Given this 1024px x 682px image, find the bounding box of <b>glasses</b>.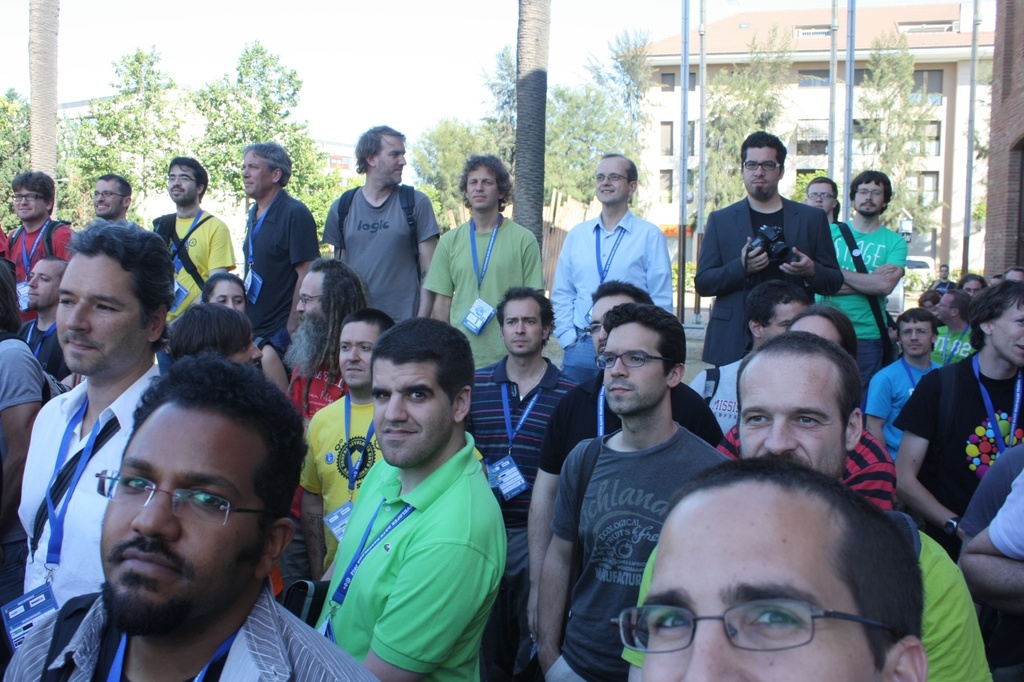
[left=596, top=351, right=668, bottom=368].
